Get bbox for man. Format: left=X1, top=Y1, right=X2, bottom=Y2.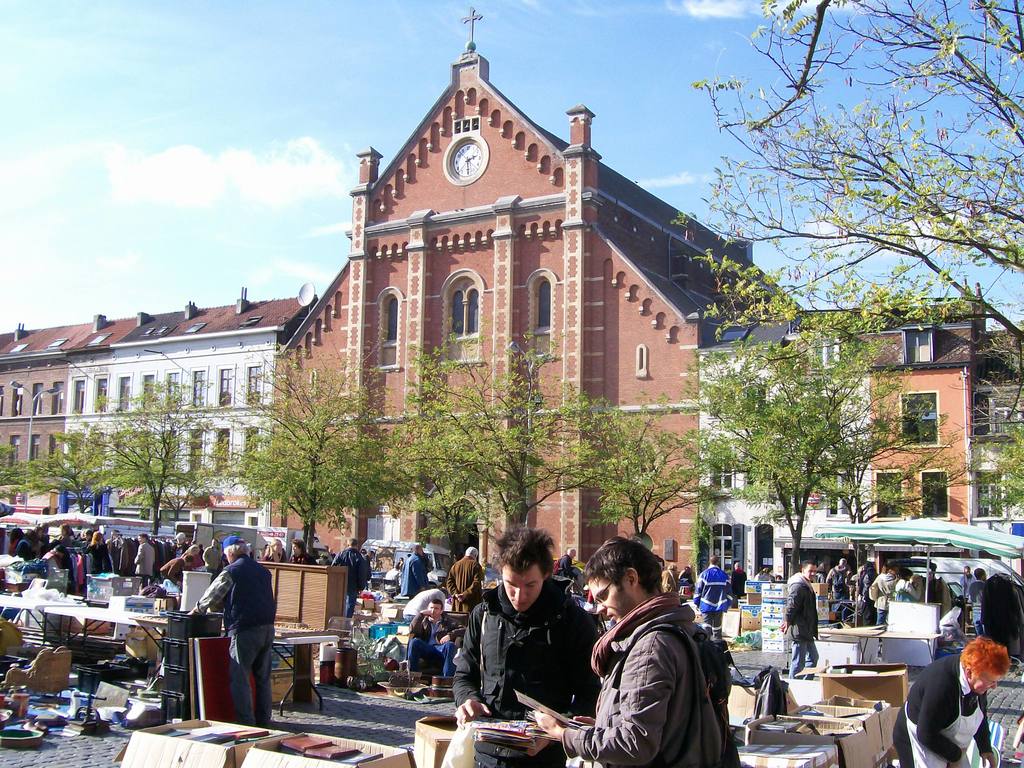
left=689, top=559, right=739, bottom=644.
